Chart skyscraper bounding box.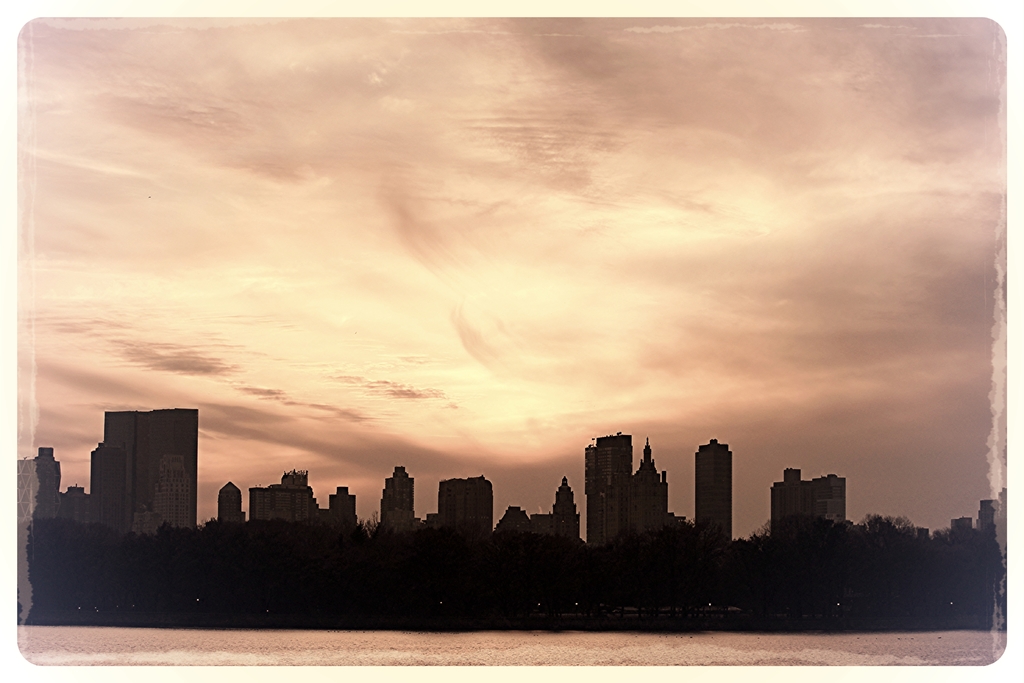
Charted: bbox=[692, 436, 735, 541].
